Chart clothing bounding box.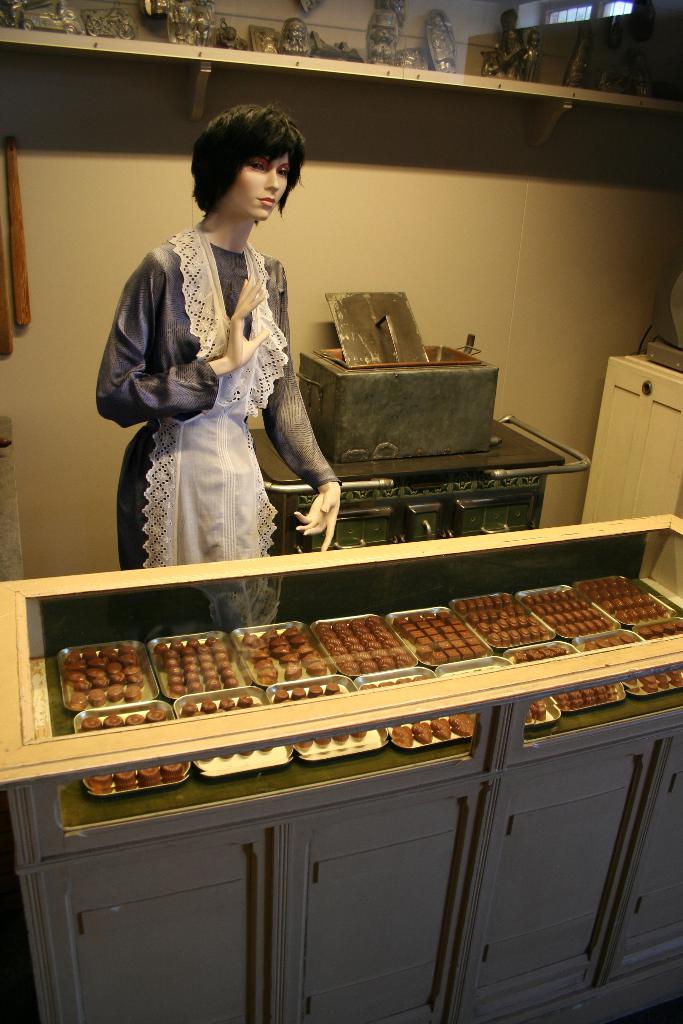
Charted: {"left": 88, "top": 220, "right": 337, "bottom": 639}.
